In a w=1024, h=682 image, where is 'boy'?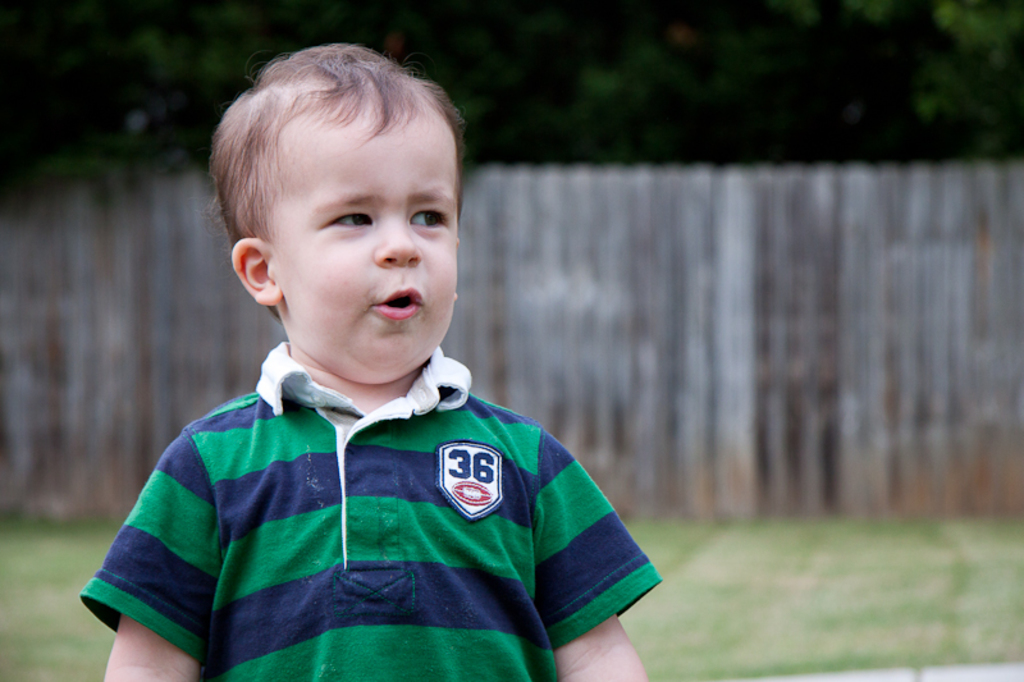
Rect(84, 54, 643, 646).
